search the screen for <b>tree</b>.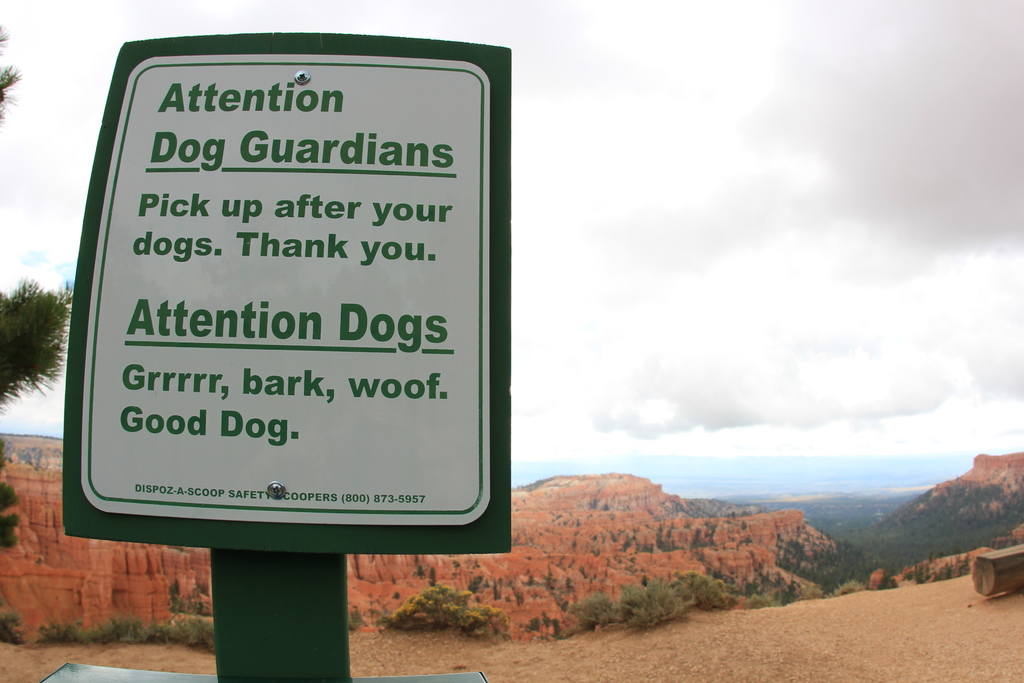
Found at [0, 26, 77, 543].
